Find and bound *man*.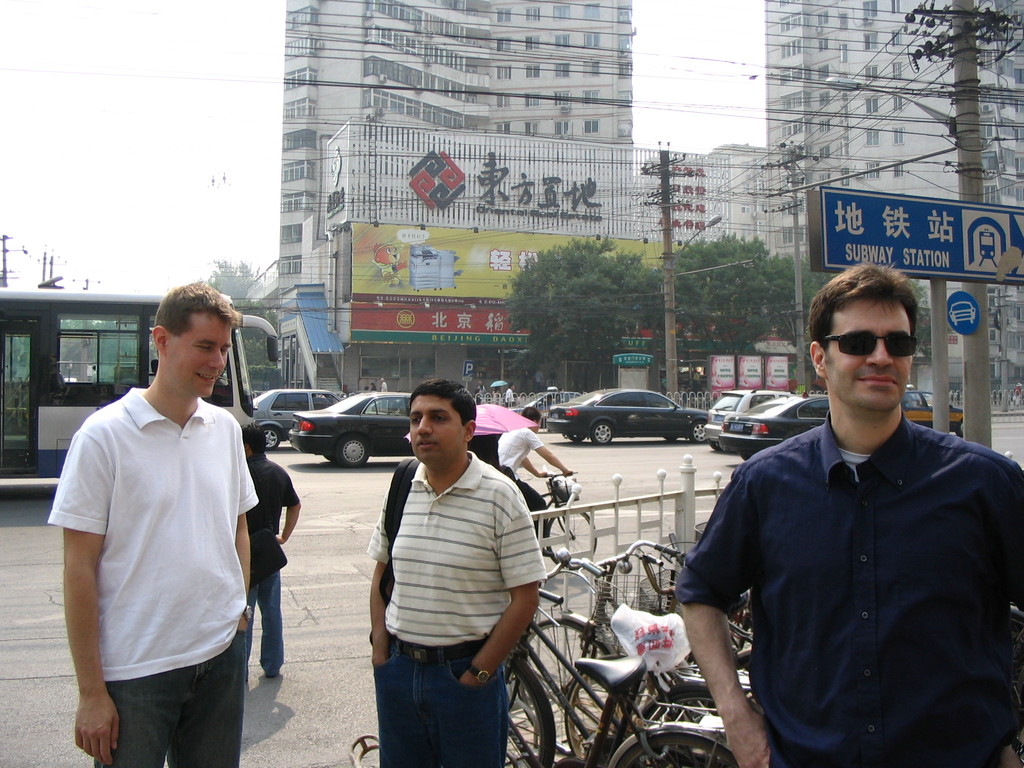
Bound: [x1=368, y1=379, x2=547, y2=767].
